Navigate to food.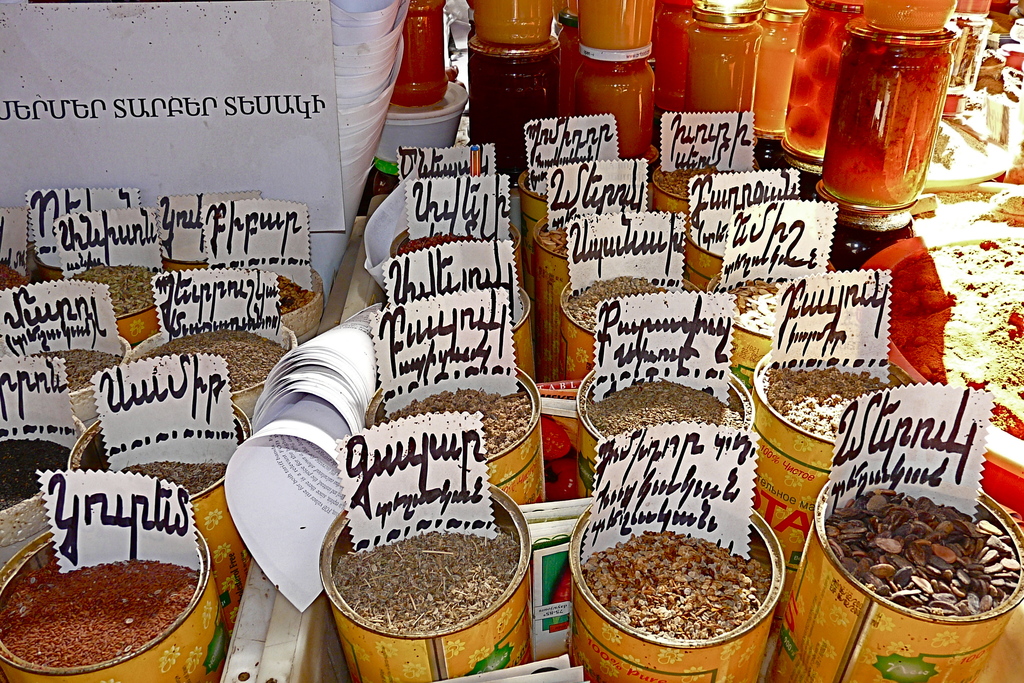
Navigation target: [725, 276, 776, 334].
